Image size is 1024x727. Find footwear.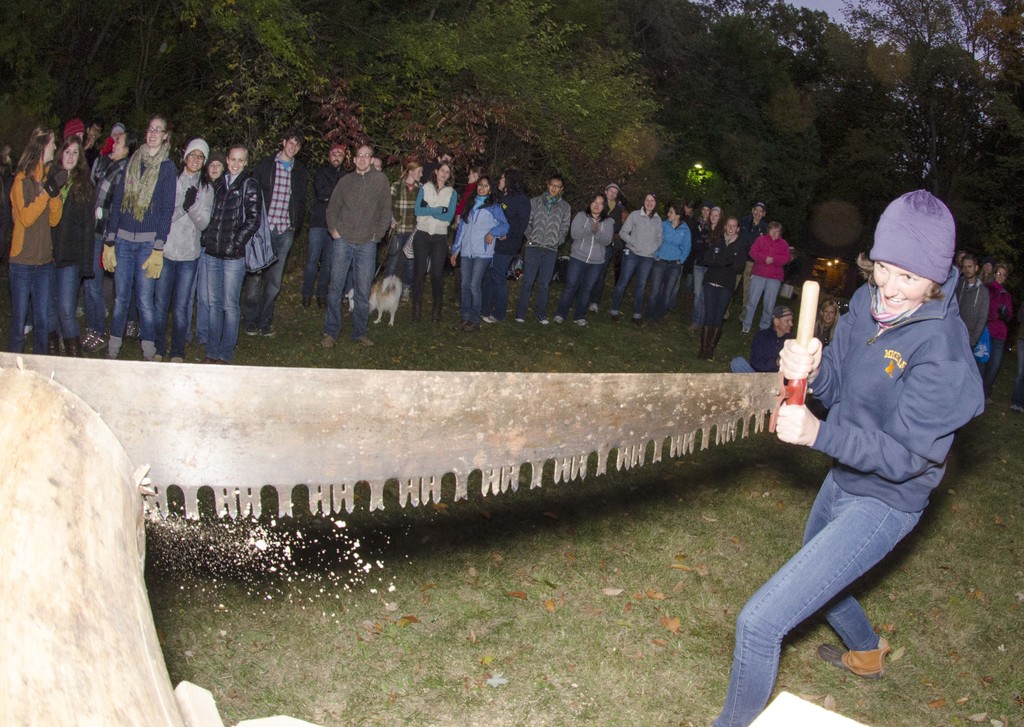
rect(612, 308, 619, 319).
